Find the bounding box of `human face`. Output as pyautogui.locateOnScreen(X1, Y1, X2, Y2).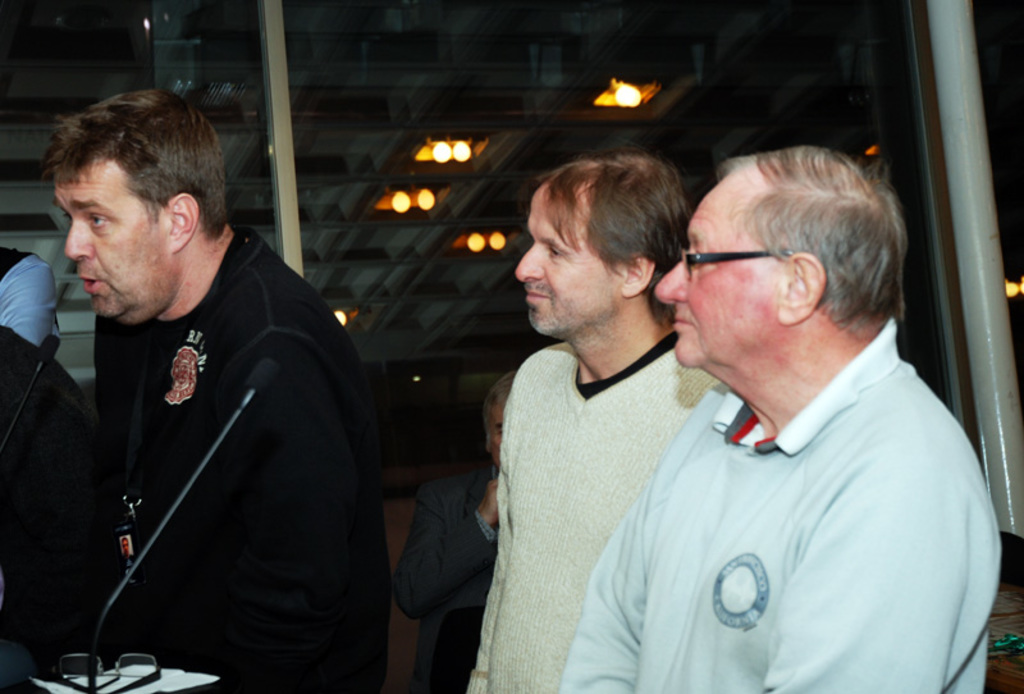
pyautogui.locateOnScreen(50, 174, 169, 321).
